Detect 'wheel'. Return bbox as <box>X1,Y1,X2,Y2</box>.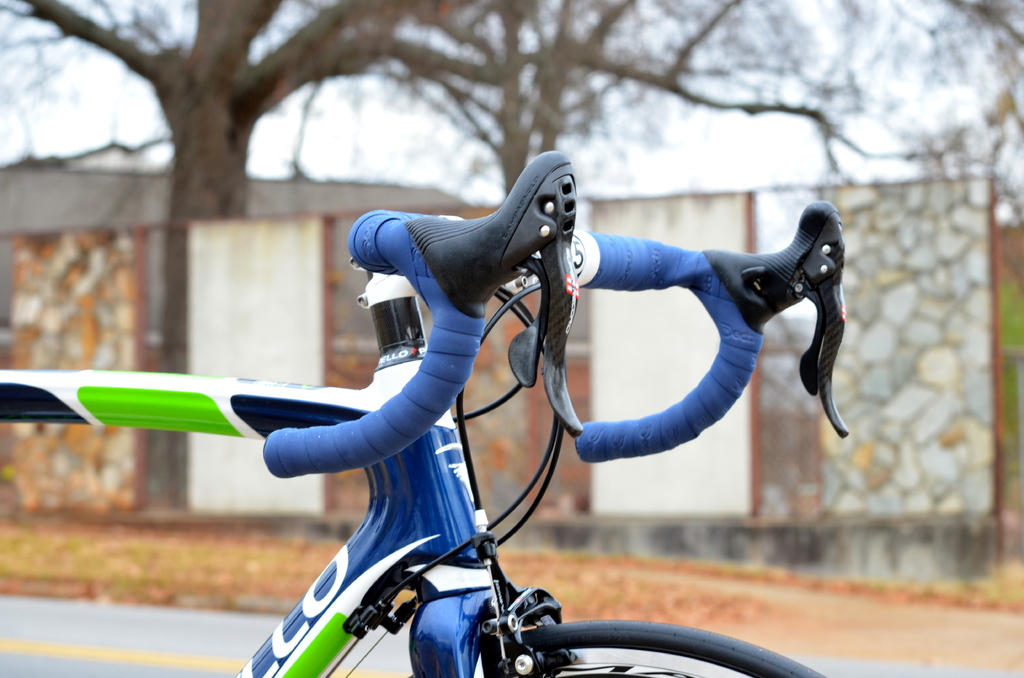
<box>486,618,808,677</box>.
